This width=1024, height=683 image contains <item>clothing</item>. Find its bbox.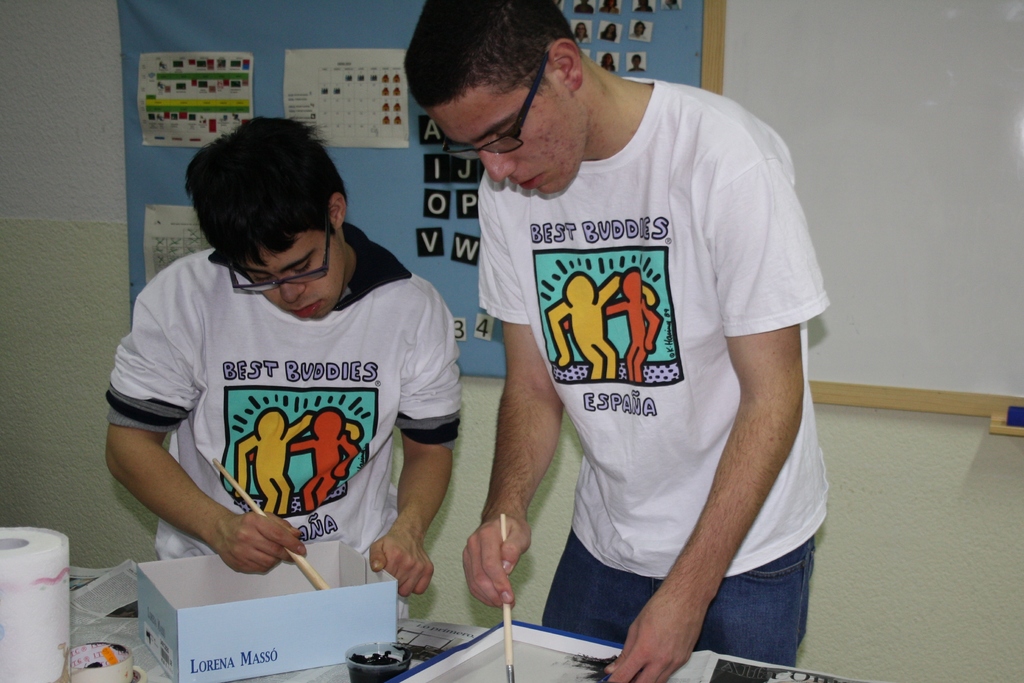
(475,74,829,671).
